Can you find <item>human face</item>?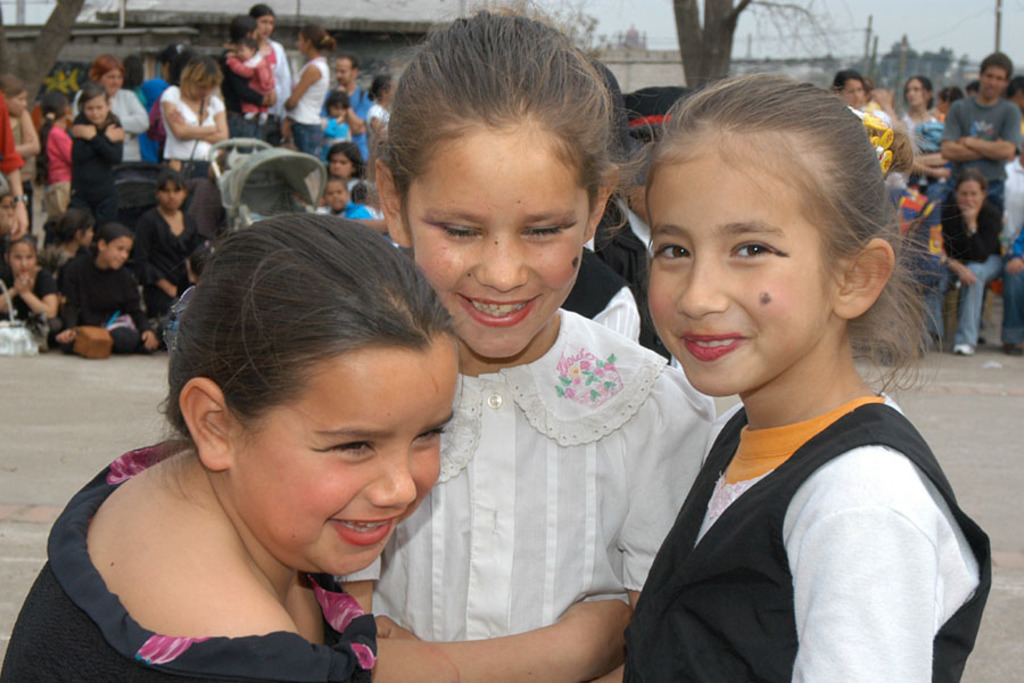
Yes, bounding box: (left=106, top=239, right=133, bottom=270).
